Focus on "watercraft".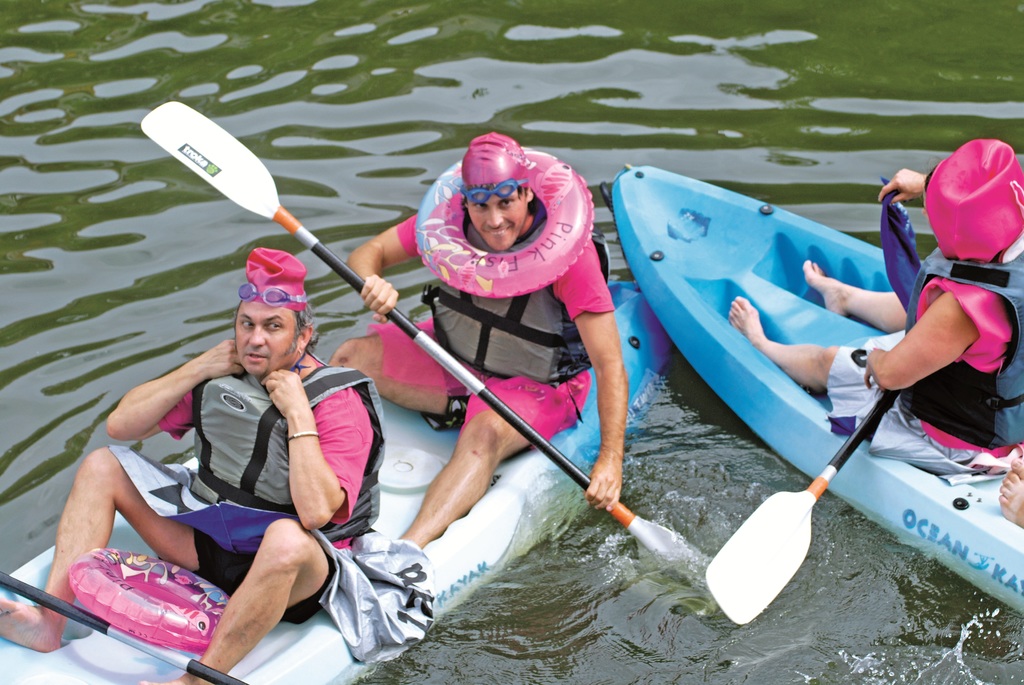
Focused at l=0, t=274, r=668, b=684.
